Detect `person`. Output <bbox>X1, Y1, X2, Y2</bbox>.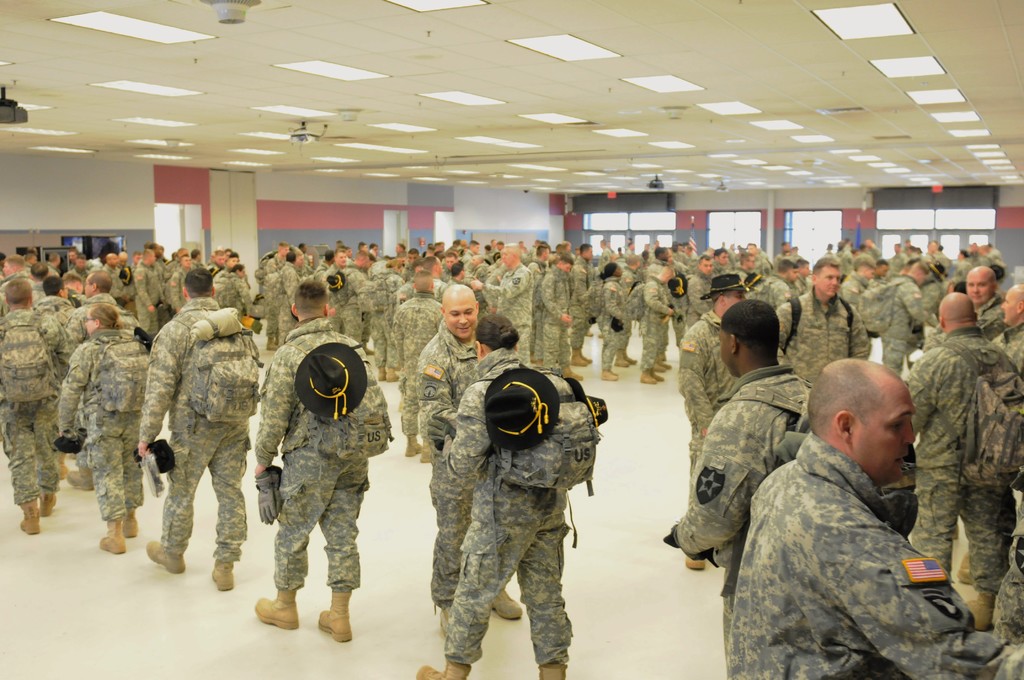
<bbox>60, 304, 145, 556</bbox>.
